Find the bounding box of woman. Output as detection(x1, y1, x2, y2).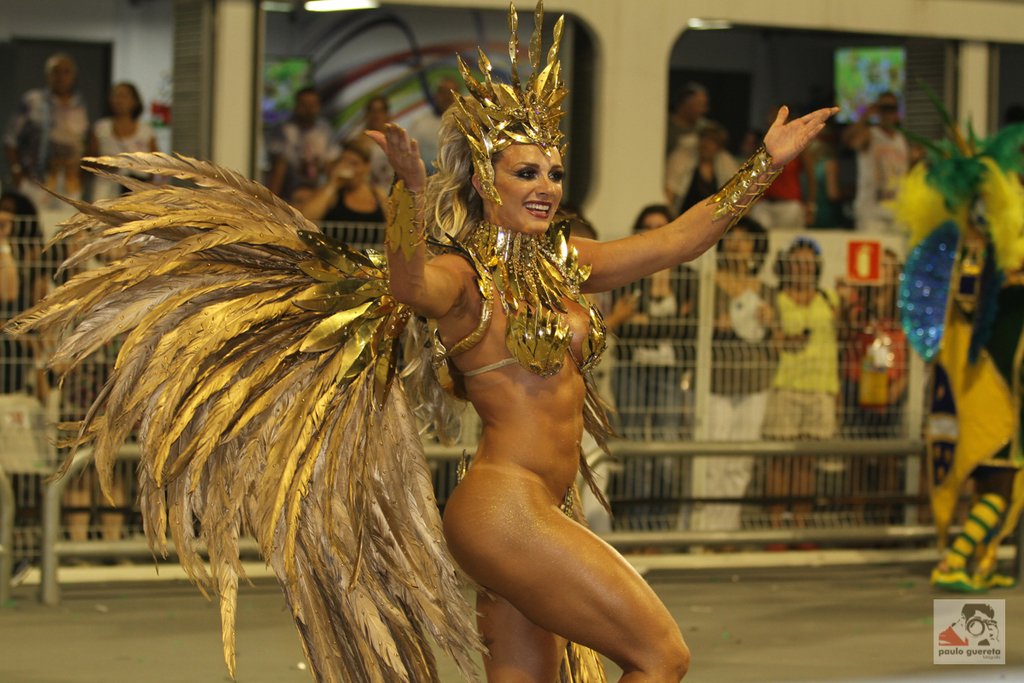
detection(83, 83, 160, 206).
